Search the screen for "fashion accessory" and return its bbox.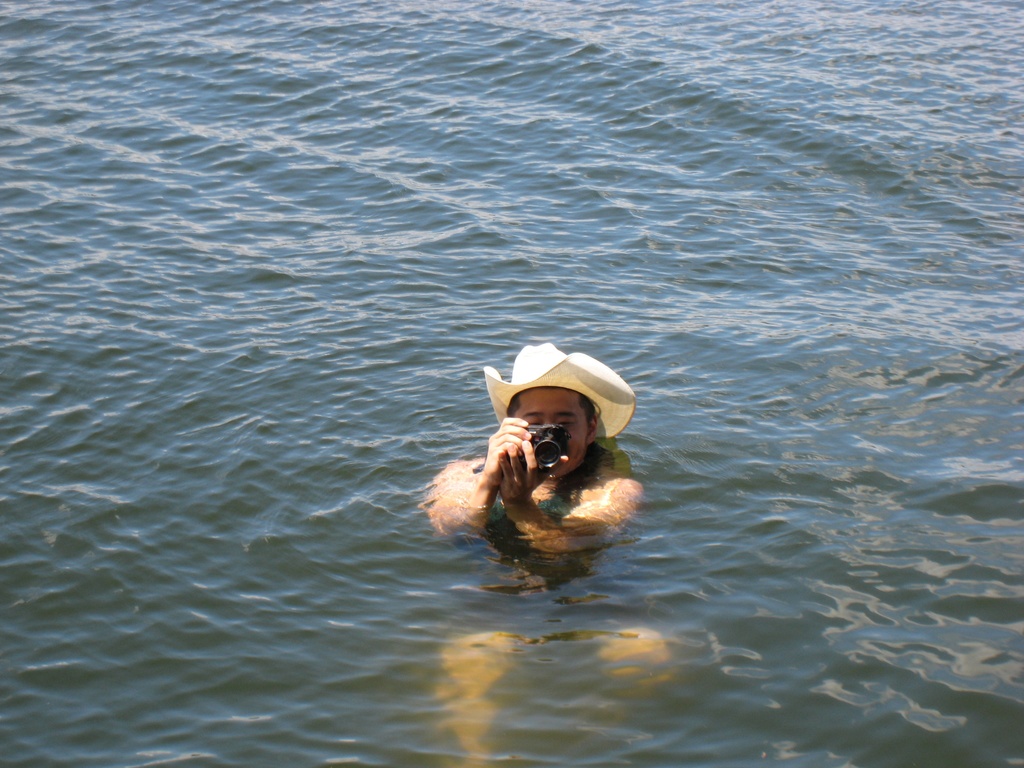
Found: locate(483, 340, 637, 442).
